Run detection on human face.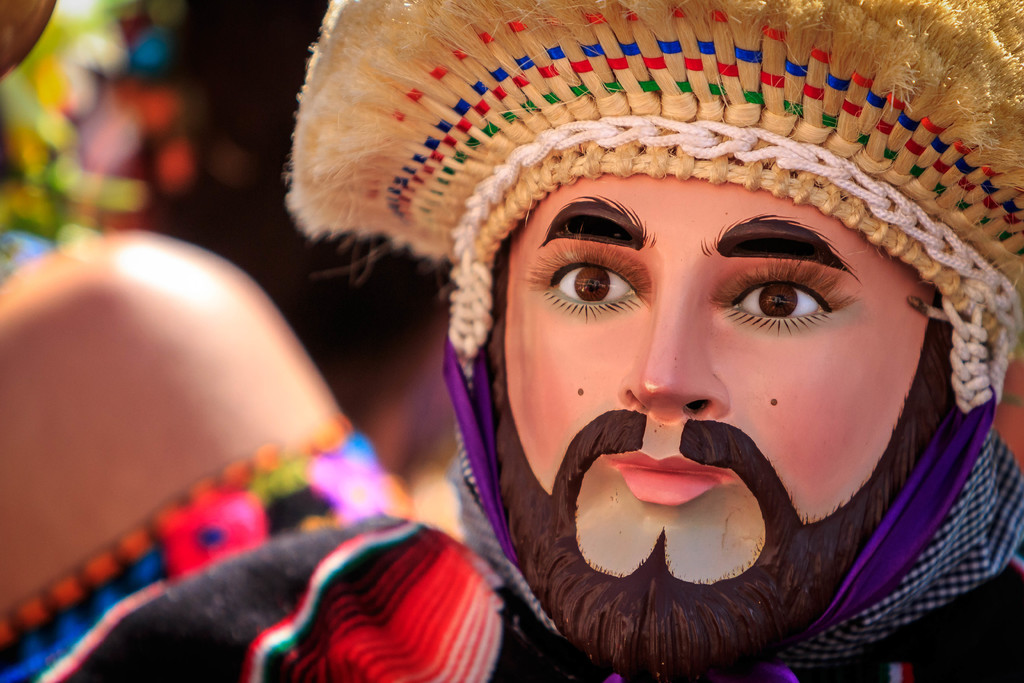
Result: bbox(487, 175, 948, 678).
